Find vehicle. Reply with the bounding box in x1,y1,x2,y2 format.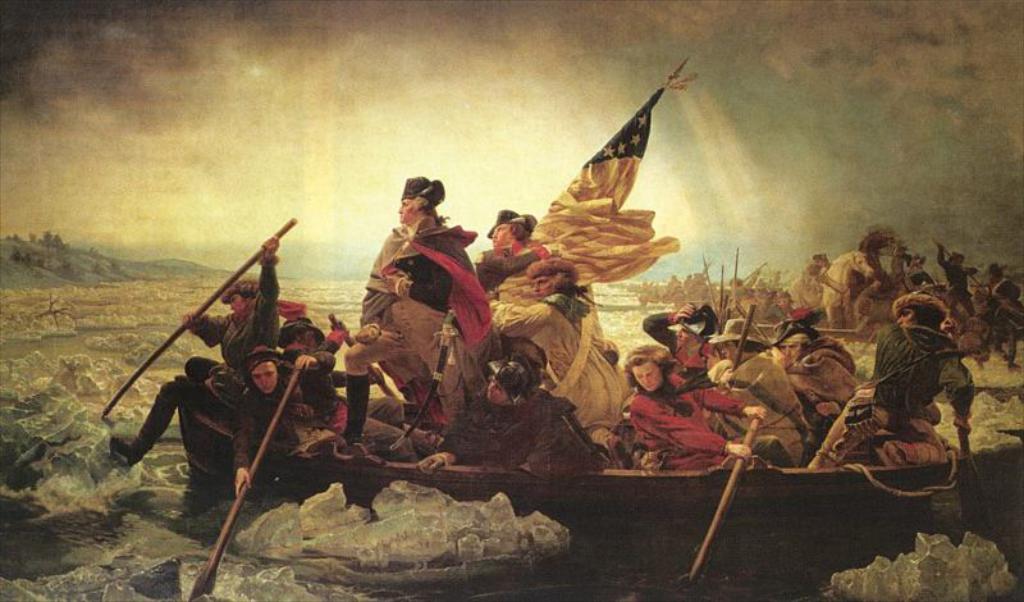
170,361,1023,564.
